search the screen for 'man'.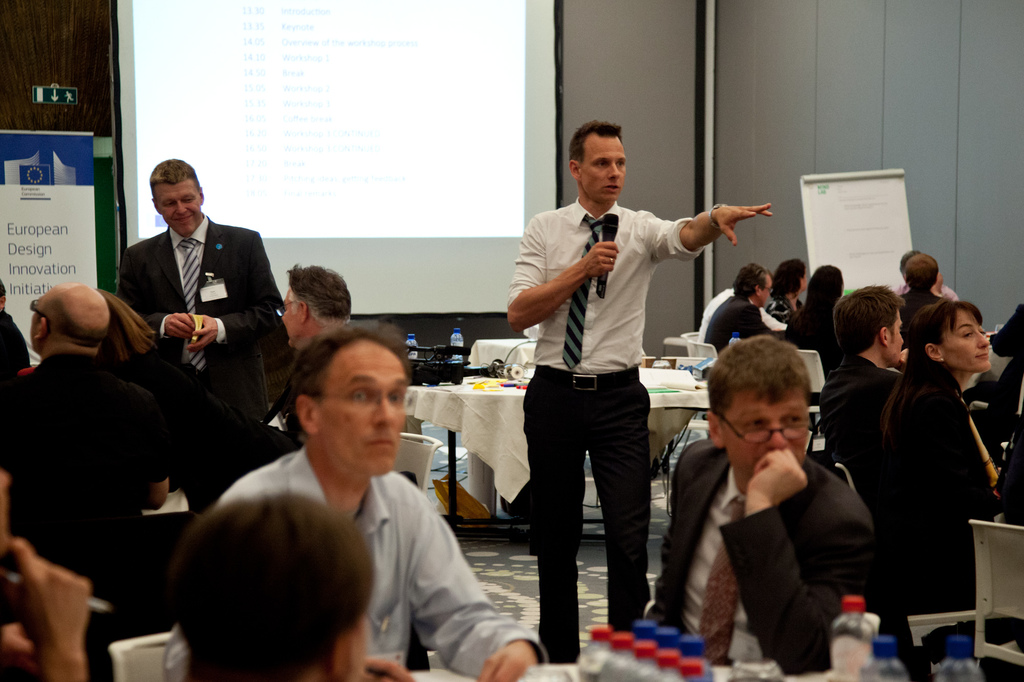
Found at select_region(0, 283, 29, 379).
